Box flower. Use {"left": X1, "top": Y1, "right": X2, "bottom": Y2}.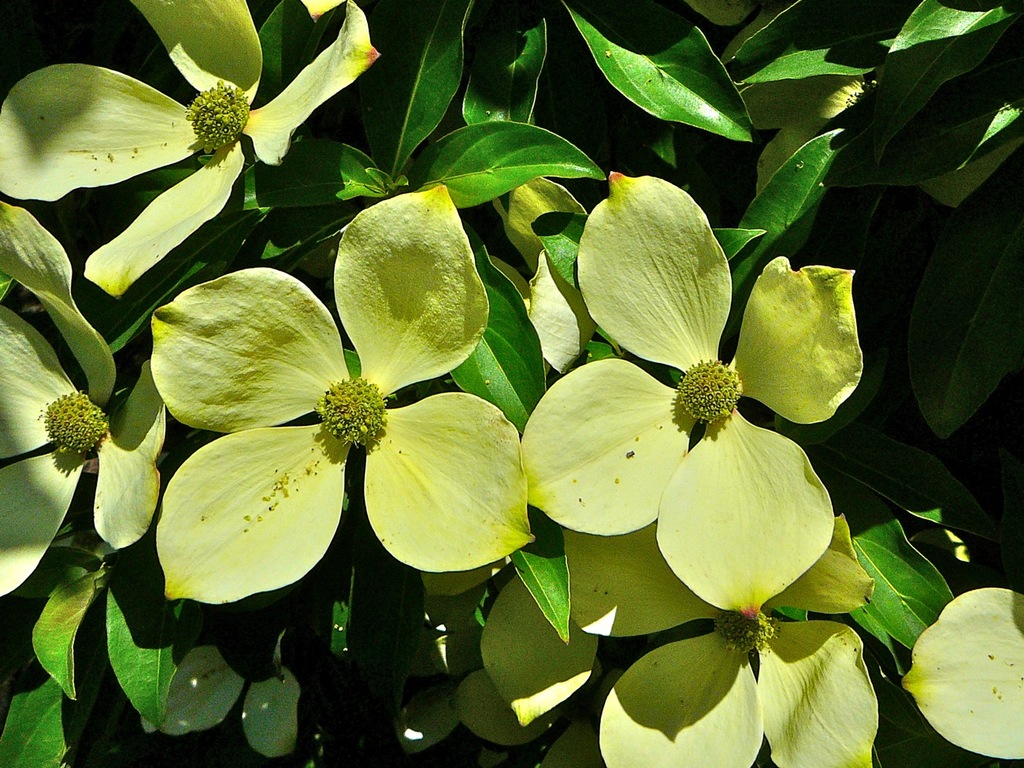
{"left": 0, "top": 202, "right": 172, "bottom": 595}.
